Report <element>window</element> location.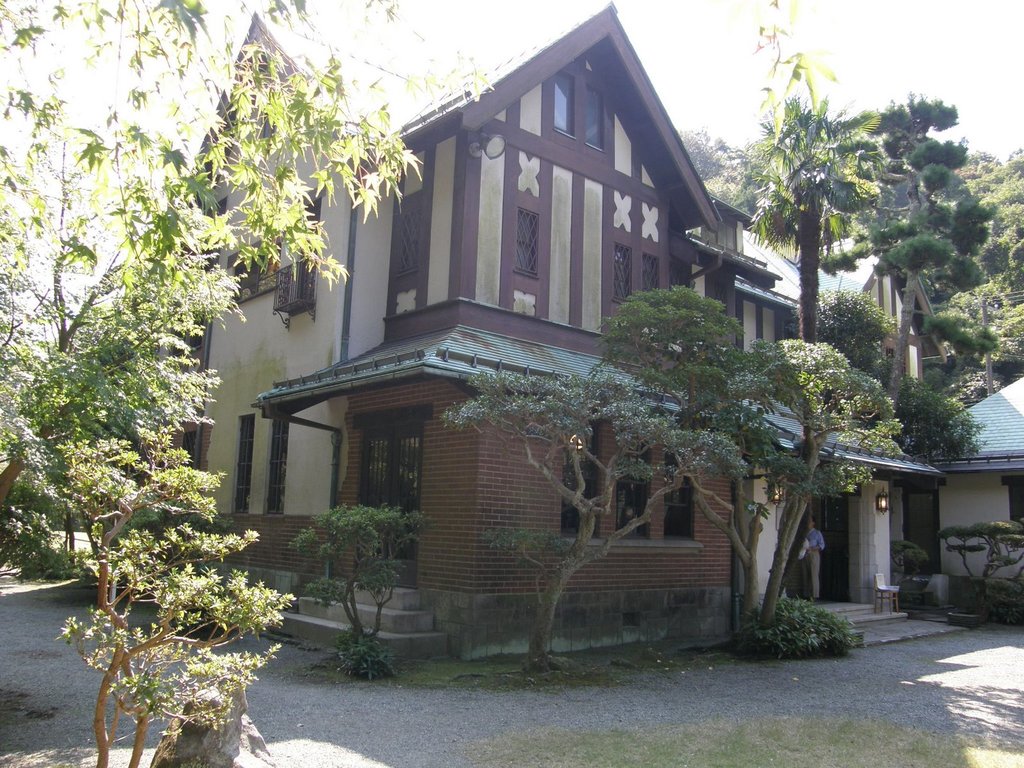
Report: region(753, 307, 763, 341).
